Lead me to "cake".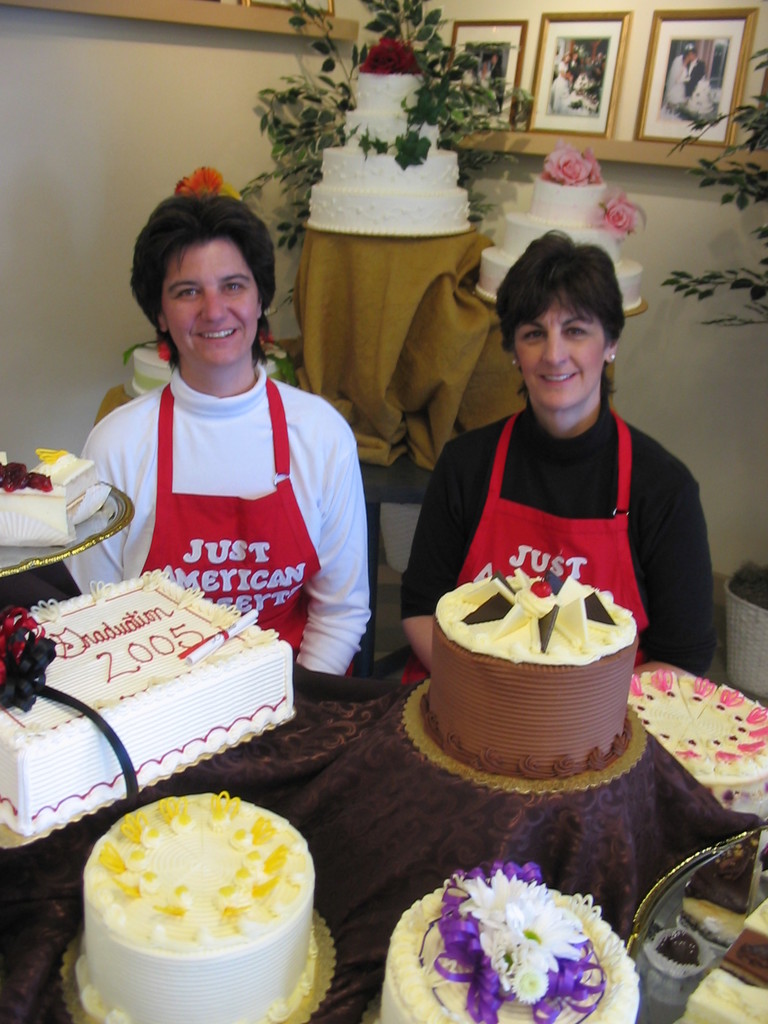
Lead to 74:793:321:1023.
